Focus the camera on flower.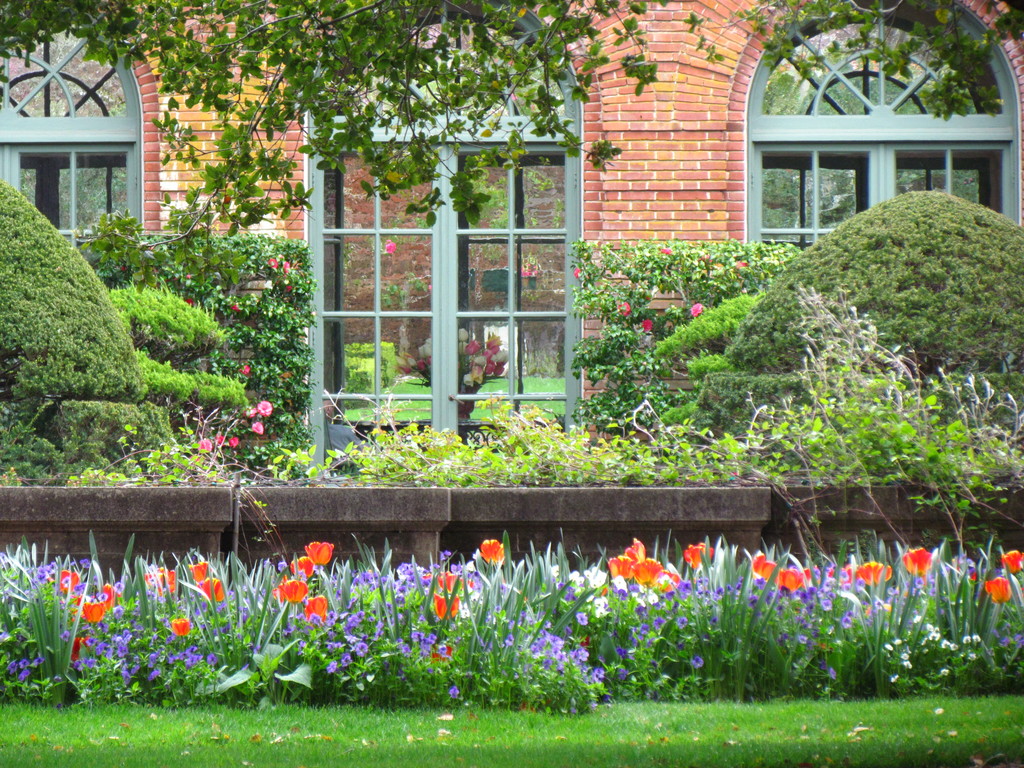
Focus region: bbox(301, 595, 326, 621).
